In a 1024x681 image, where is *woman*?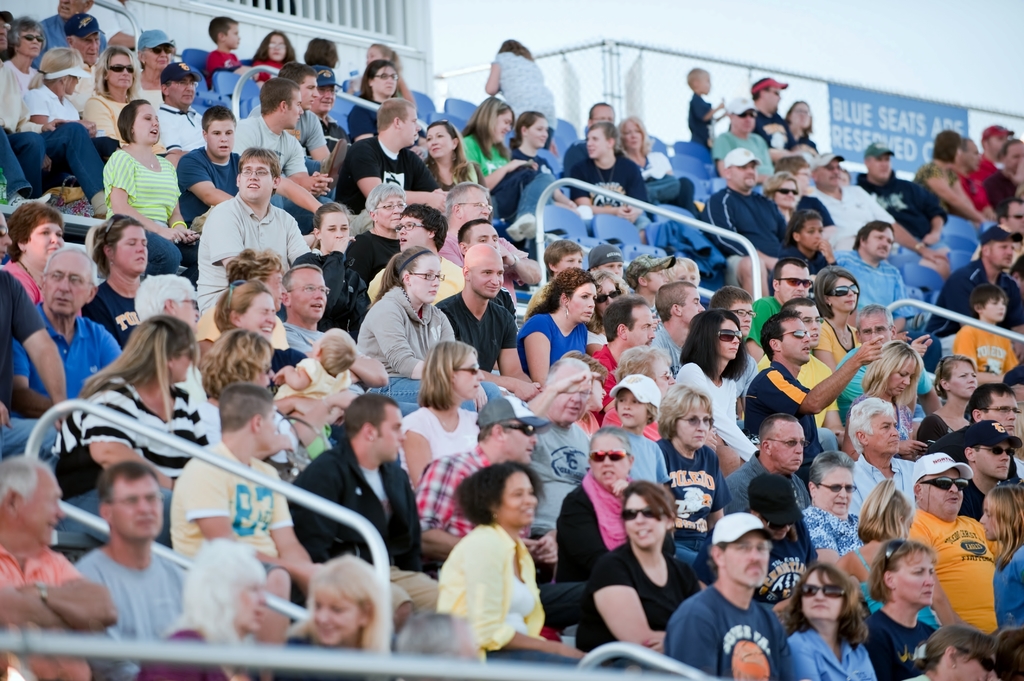
(x1=676, y1=304, x2=751, y2=477).
